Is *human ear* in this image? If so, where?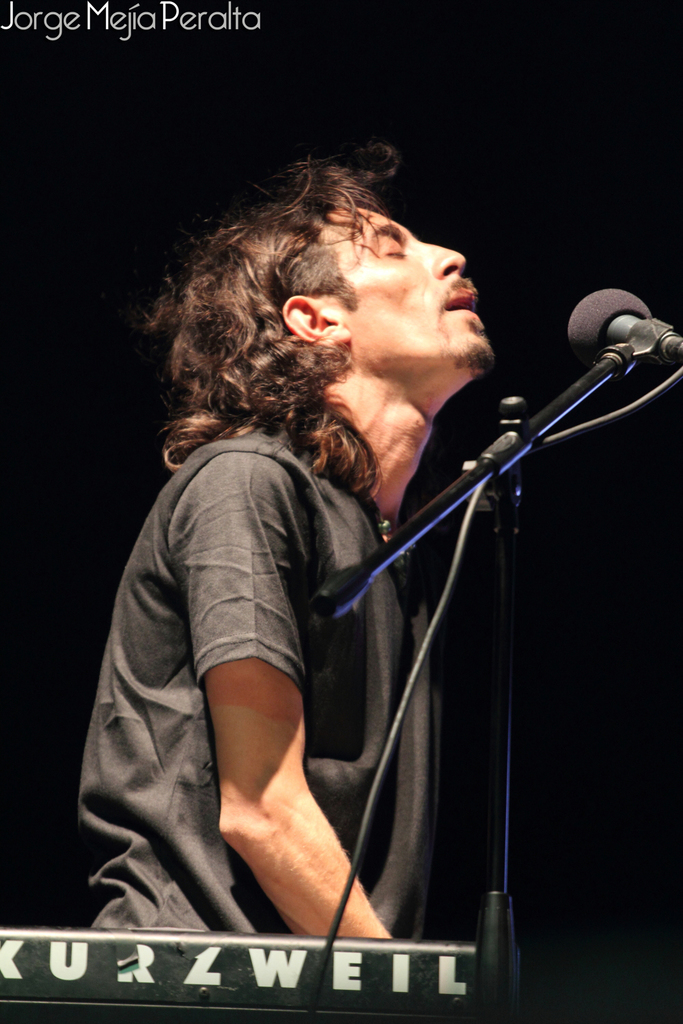
Yes, at detection(278, 291, 348, 347).
